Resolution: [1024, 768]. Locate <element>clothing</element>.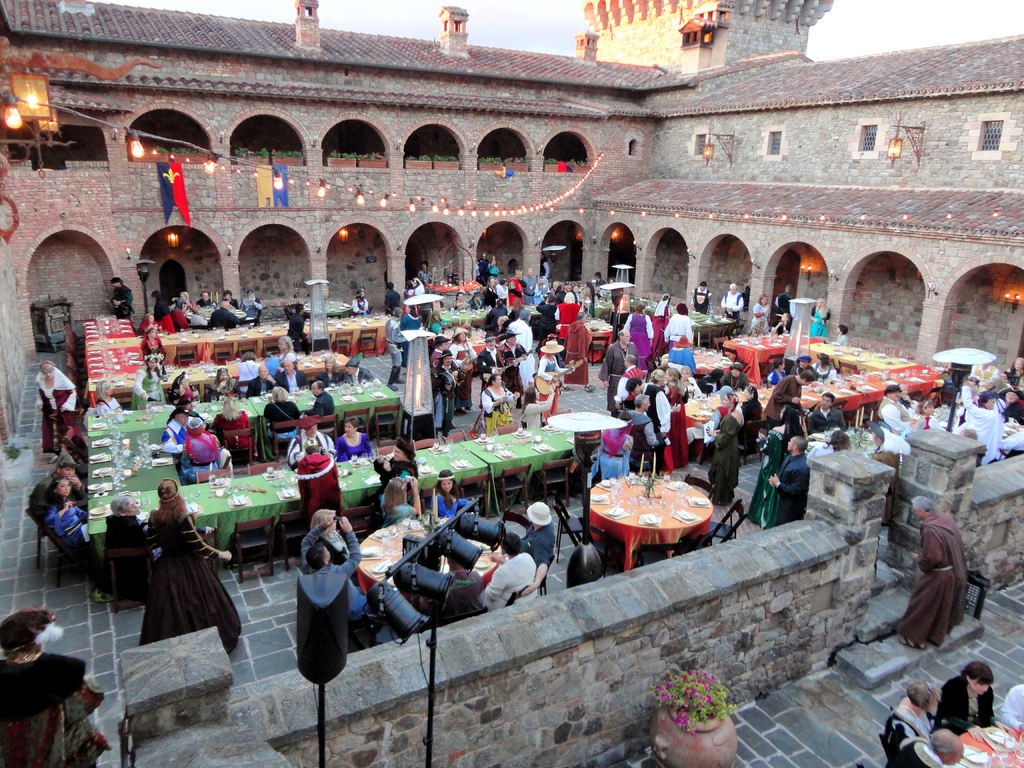
region(723, 371, 753, 394).
